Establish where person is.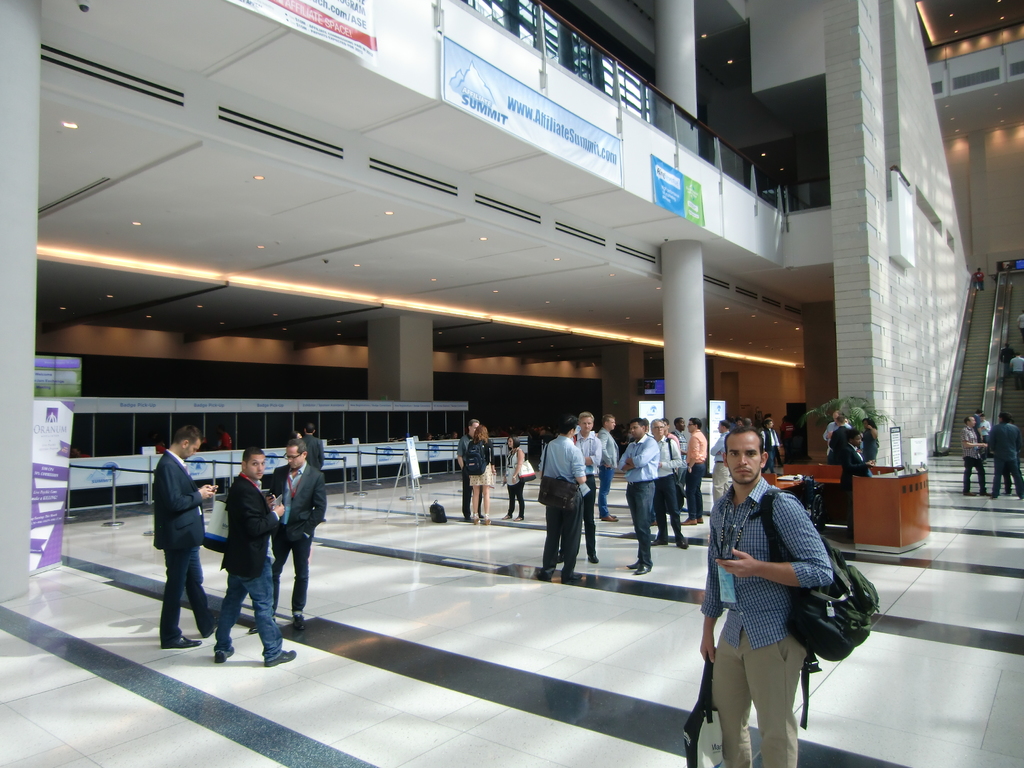
Established at x1=576, y1=408, x2=600, y2=568.
